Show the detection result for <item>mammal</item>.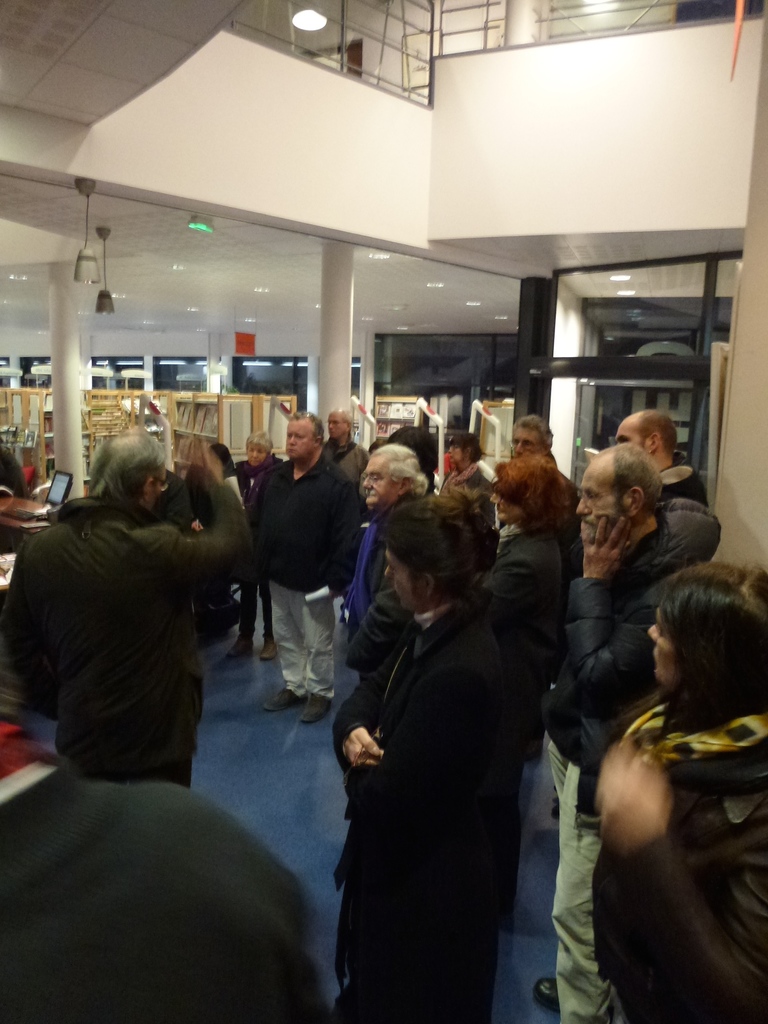
bbox=(233, 428, 285, 657).
